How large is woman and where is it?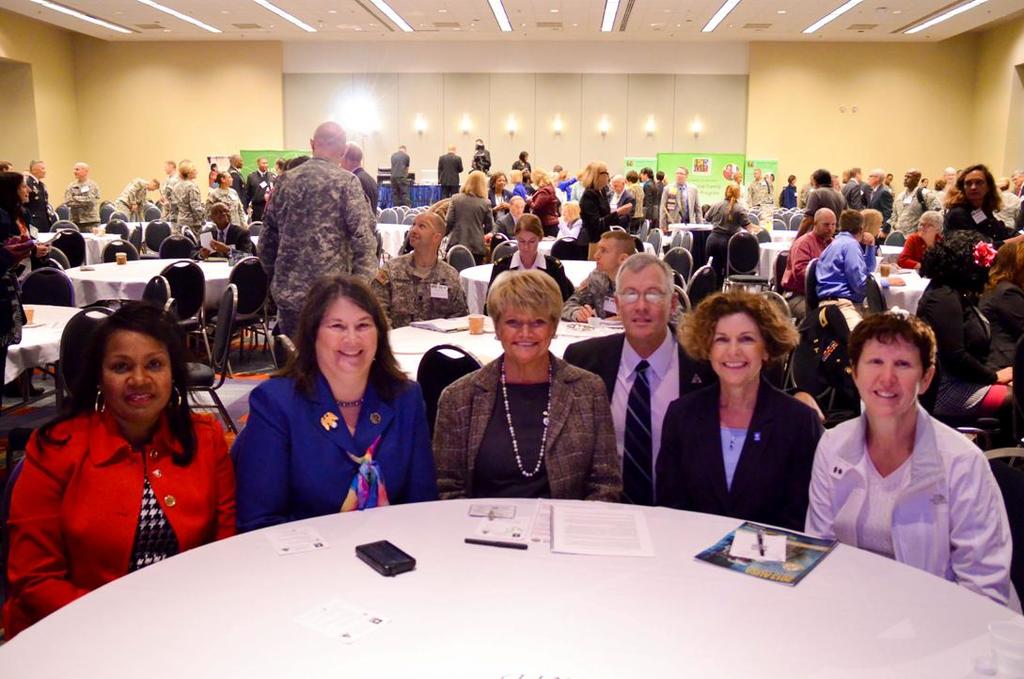
Bounding box: pyautogui.locateOnScreen(575, 161, 634, 259).
